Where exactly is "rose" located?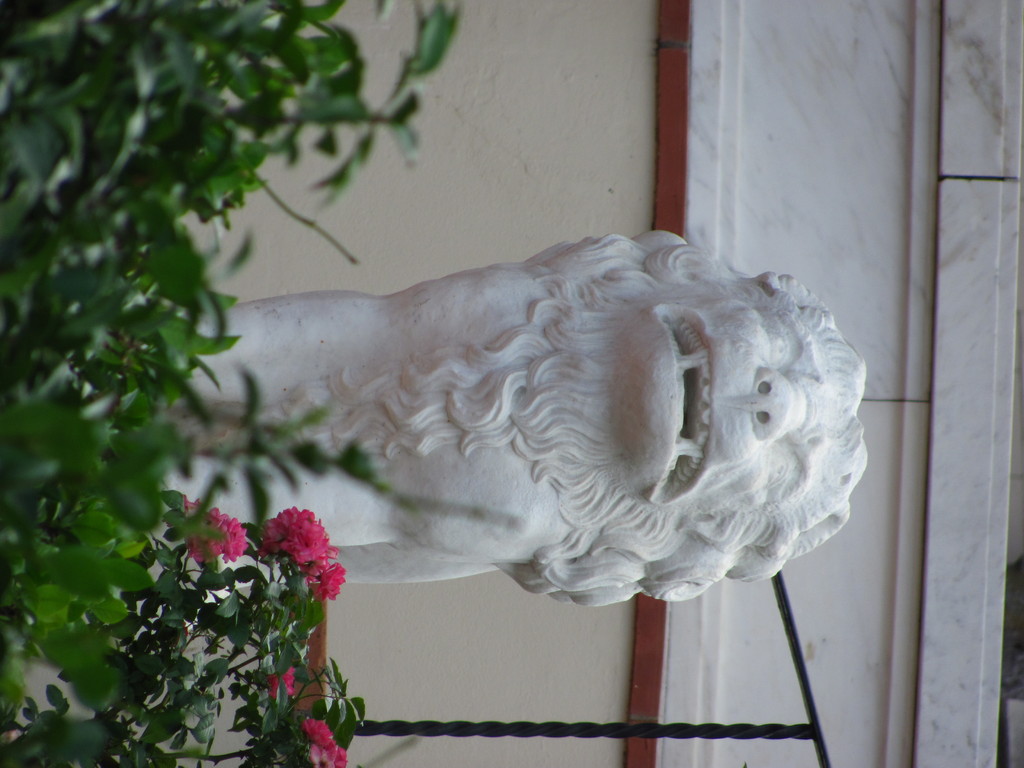
Its bounding box is [160,494,200,529].
